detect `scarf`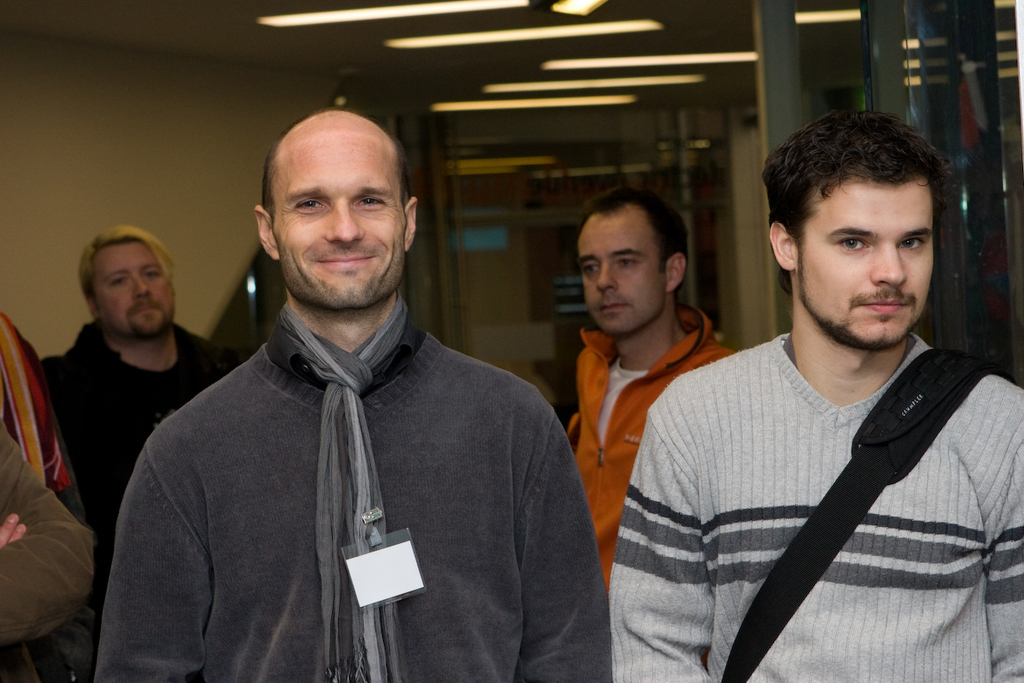
x1=264, y1=281, x2=423, y2=682
